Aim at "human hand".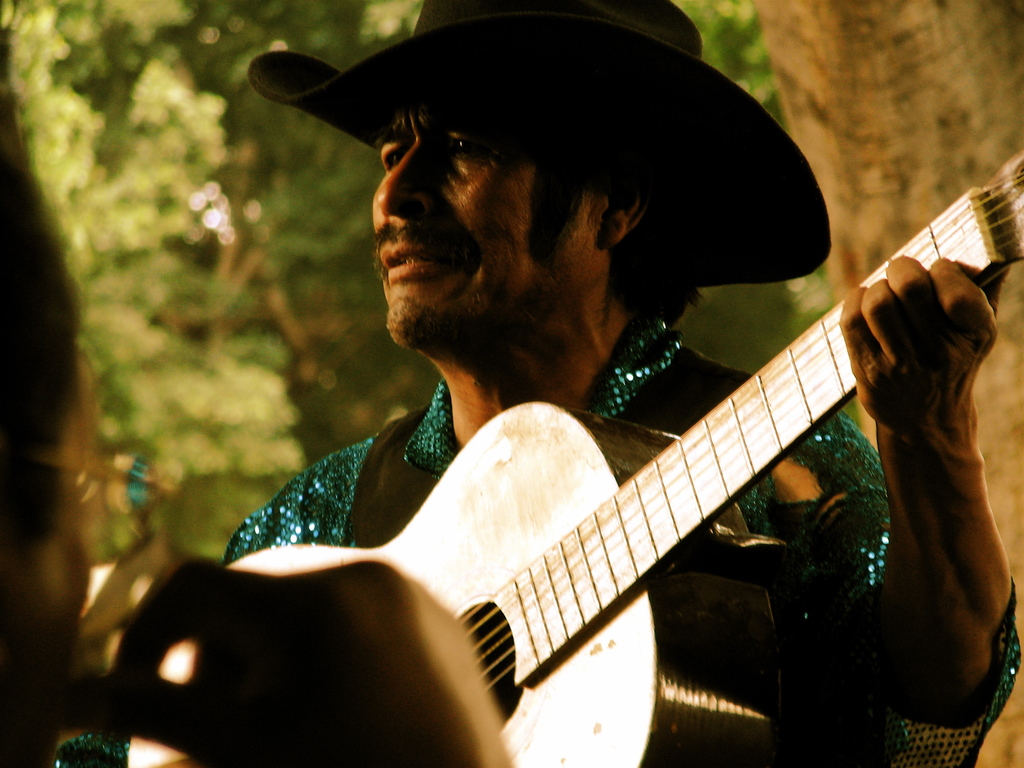
Aimed at (59, 554, 490, 767).
